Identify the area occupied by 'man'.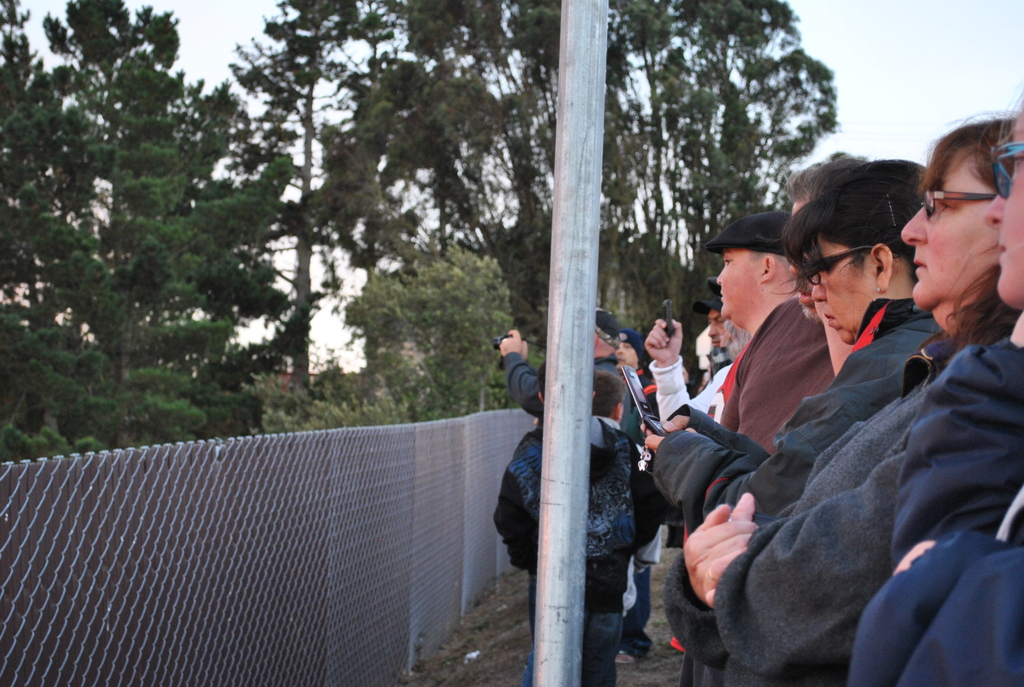
Area: Rect(636, 214, 815, 665).
